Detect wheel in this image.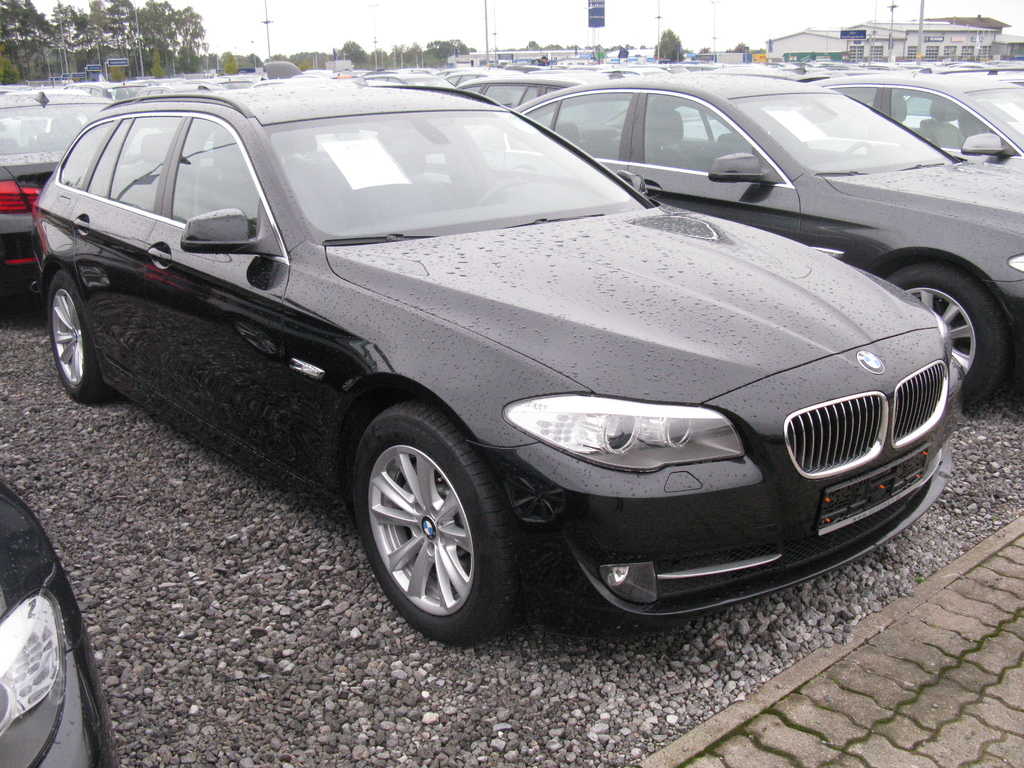
Detection: 48/266/115/405.
